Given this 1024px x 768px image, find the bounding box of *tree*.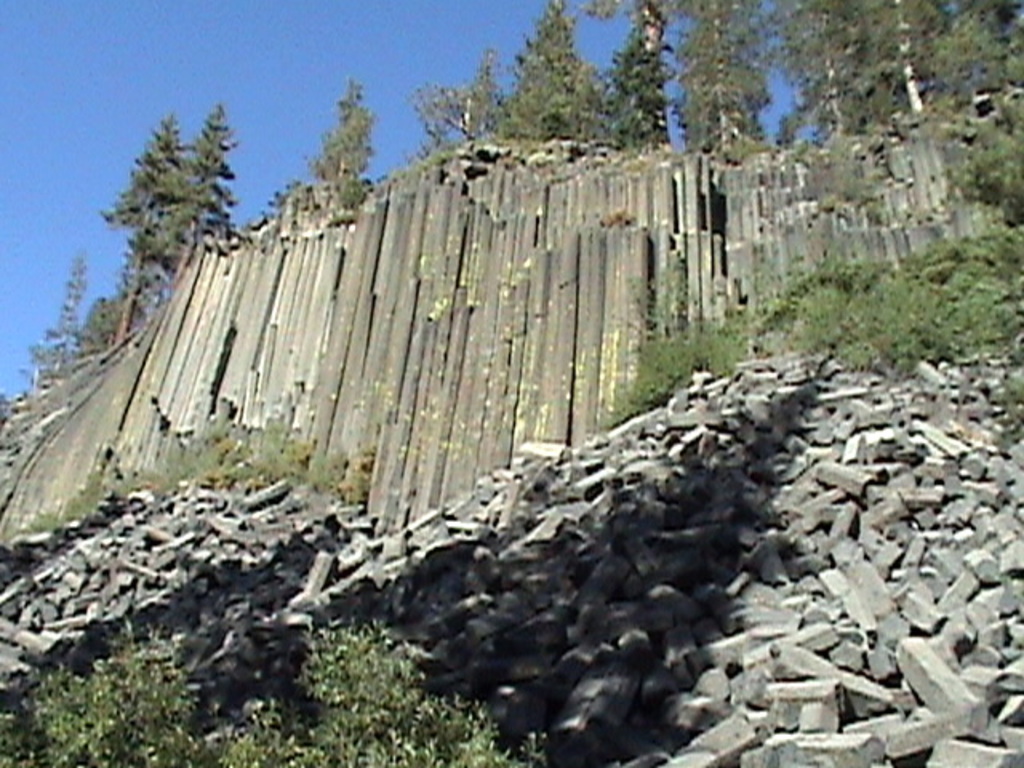
(left=134, top=101, right=238, bottom=267).
